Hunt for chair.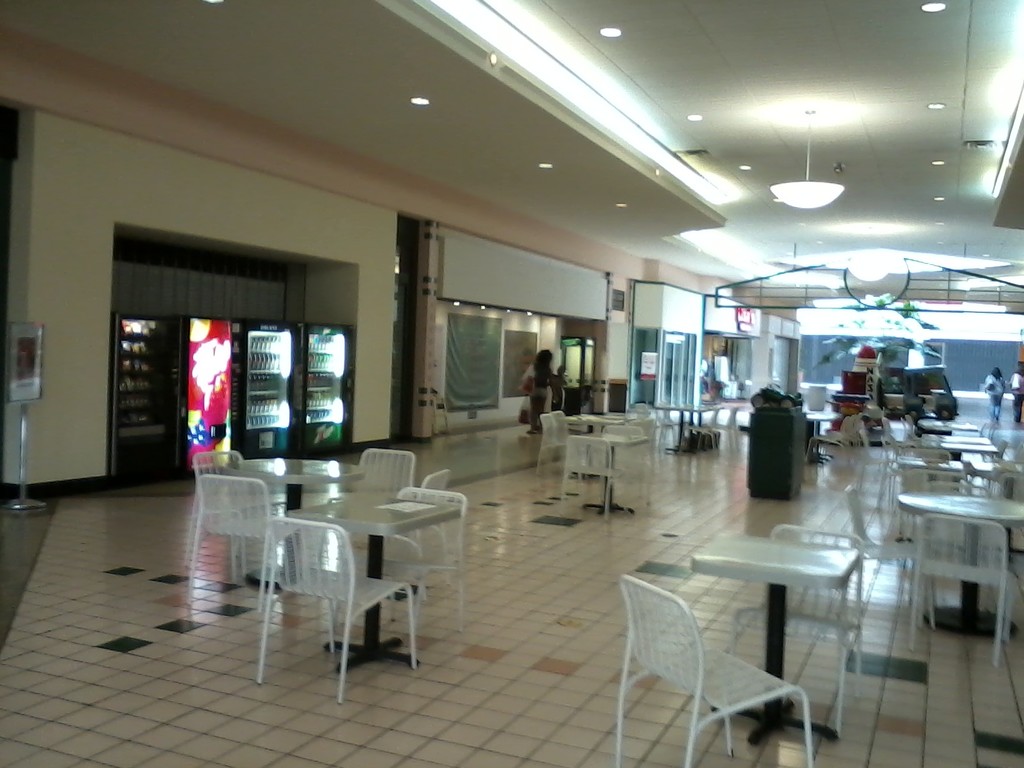
Hunted down at {"left": 193, "top": 445, "right": 297, "bottom": 590}.
